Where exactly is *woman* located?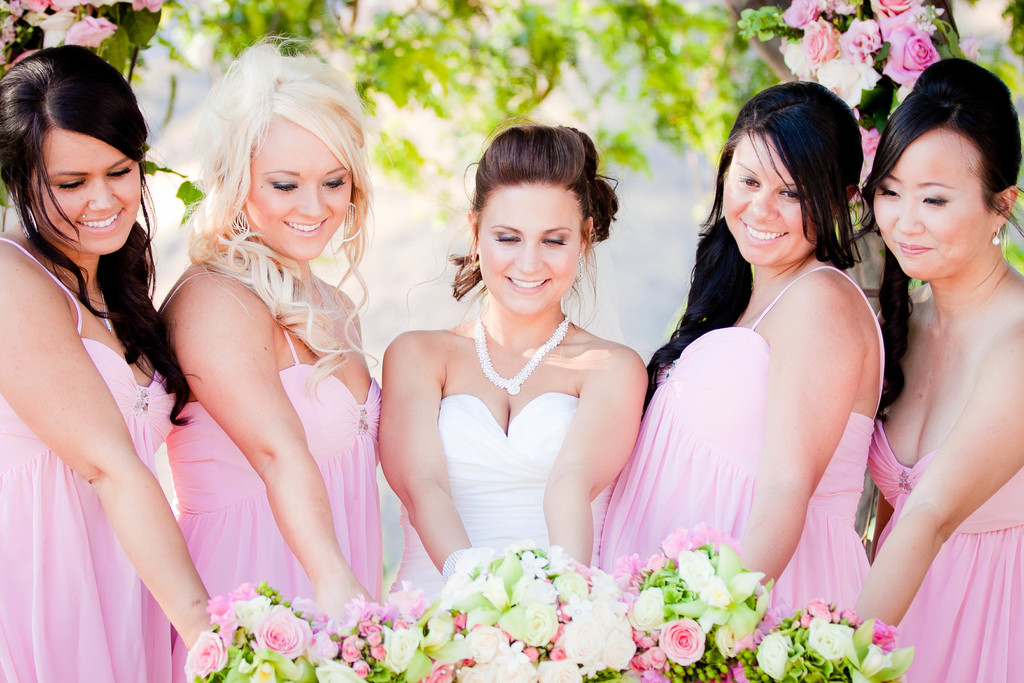
Its bounding box is (154, 29, 385, 682).
